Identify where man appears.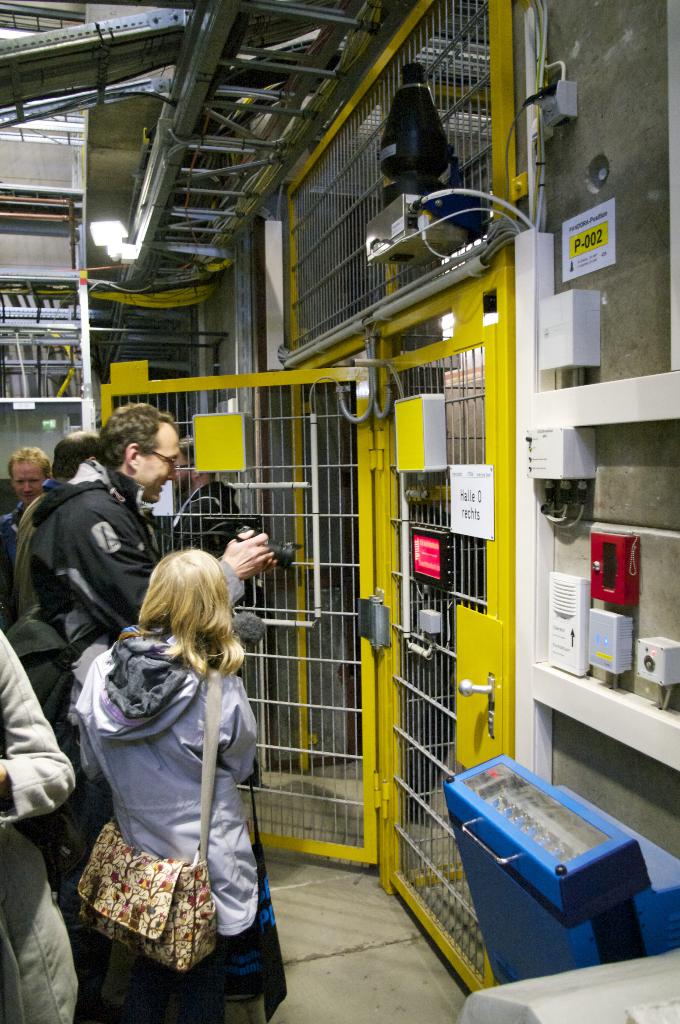
Appears at 27, 401, 278, 992.
